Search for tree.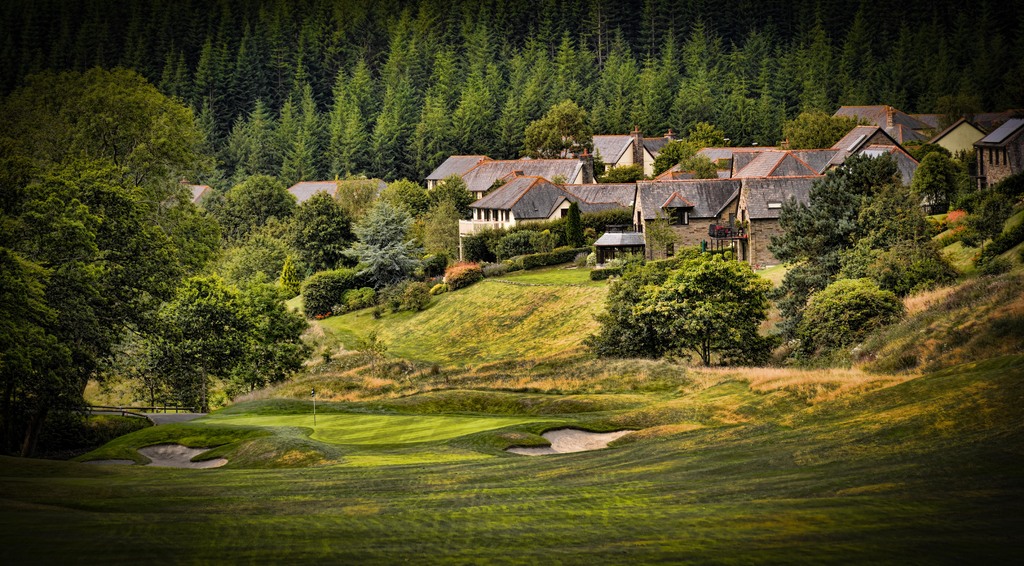
Found at pyautogui.locateOnScreen(641, 129, 712, 177).
